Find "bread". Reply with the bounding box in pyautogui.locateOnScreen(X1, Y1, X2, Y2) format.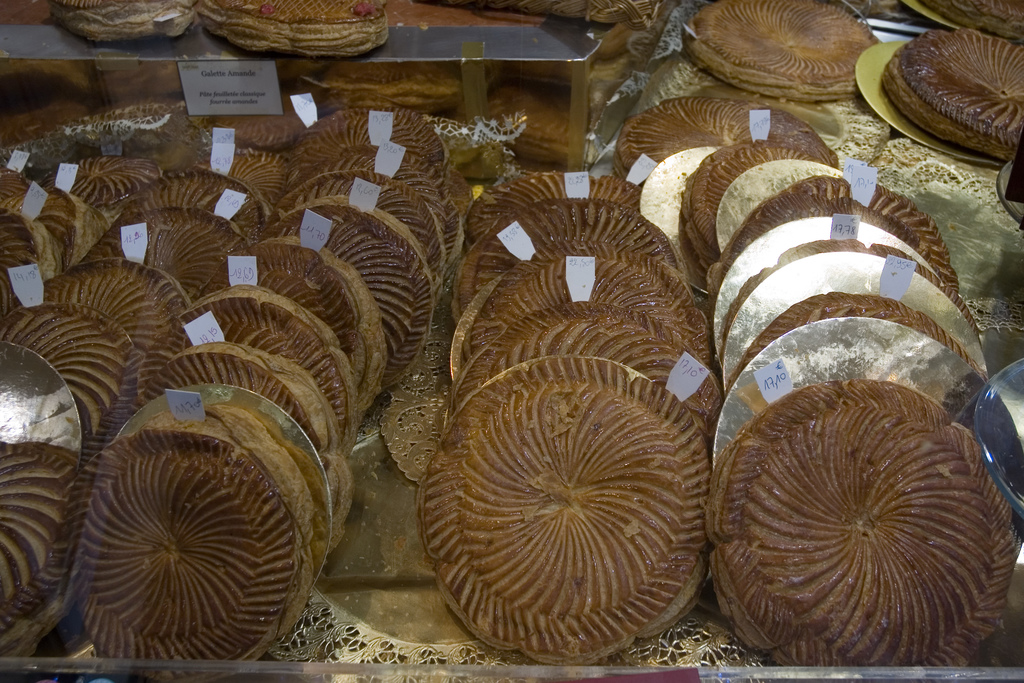
pyautogui.locateOnScreen(922, 0, 1023, 40).
